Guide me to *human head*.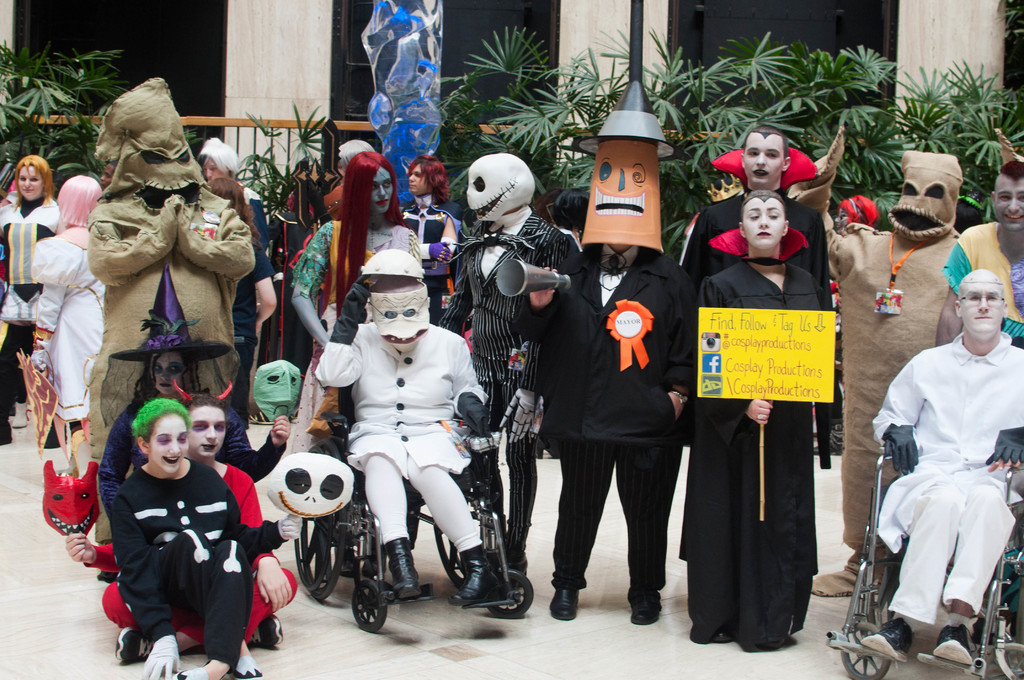
Guidance: <box>156,353,188,397</box>.
